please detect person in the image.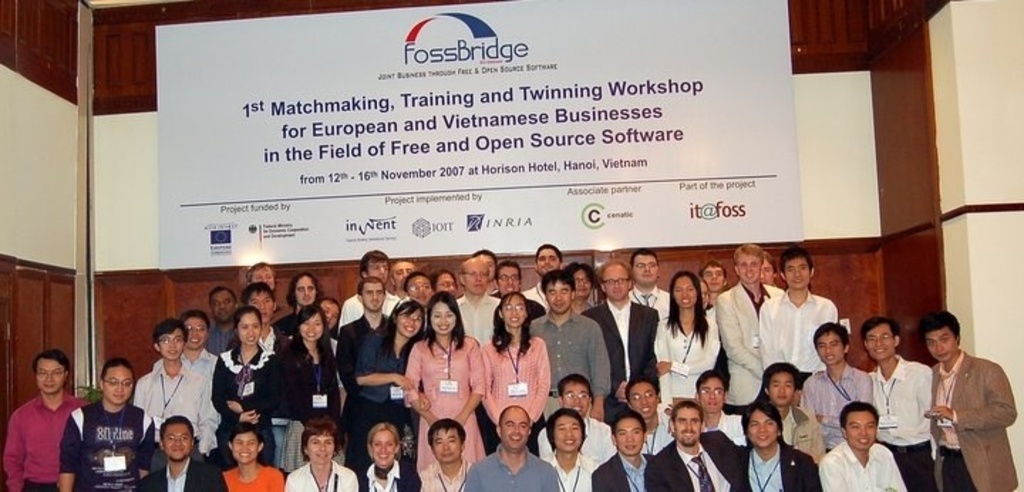
(932, 309, 1023, 491).
